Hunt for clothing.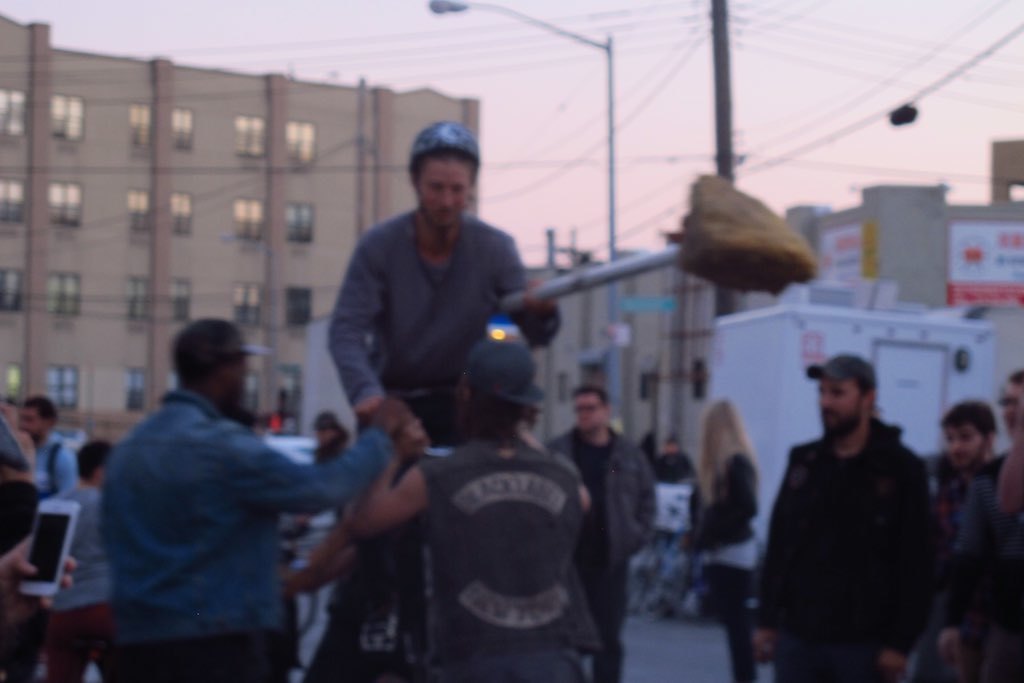
Hunted down at left=15, top=432, right=87, bottom=504.
